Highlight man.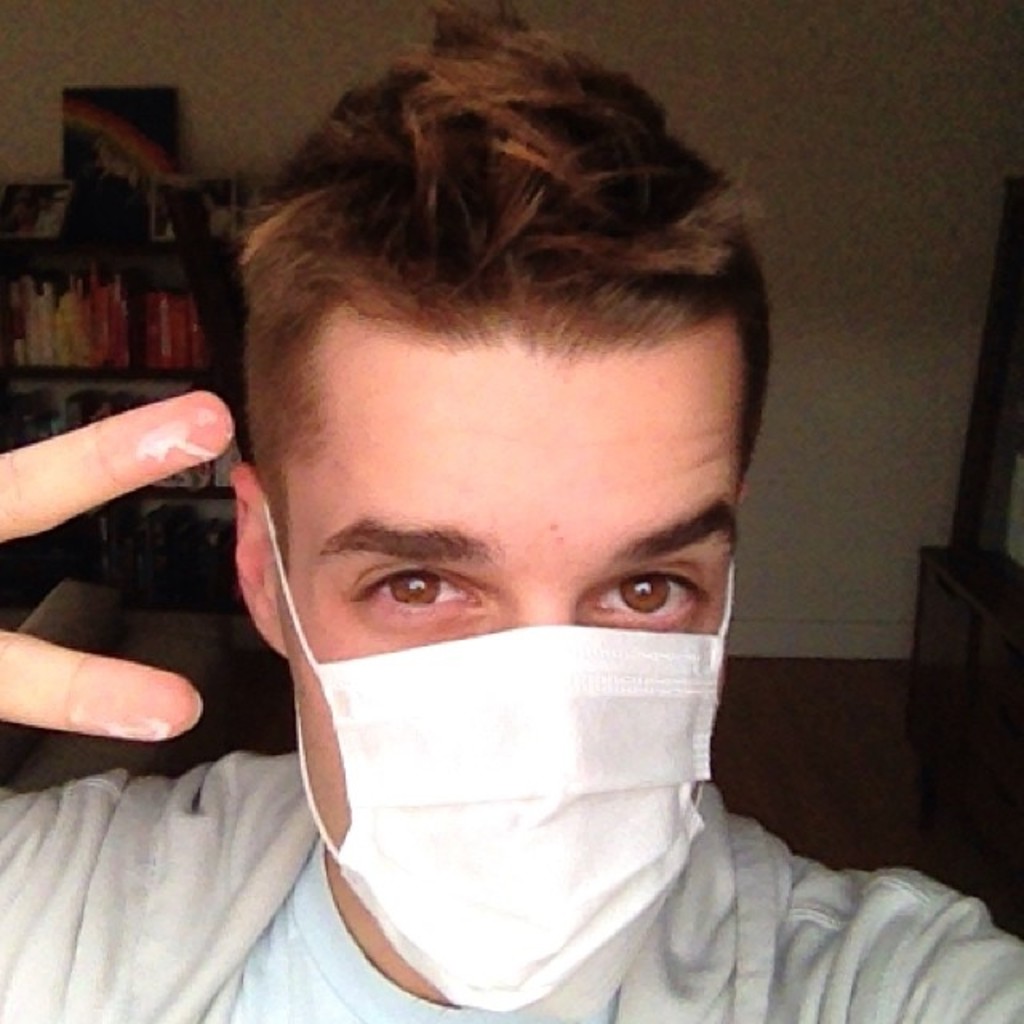
Highlighted region: x1=53, y1=75, x2=1006, y2=1023.
